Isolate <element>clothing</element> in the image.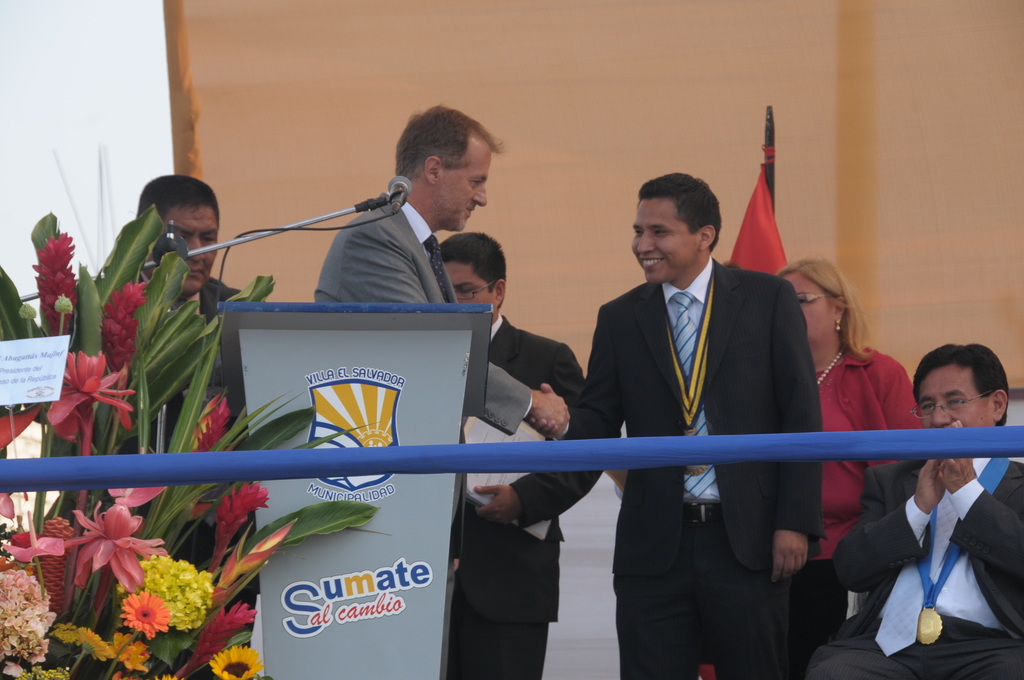
Isolated region: locate(786, 341, 920, 679).
